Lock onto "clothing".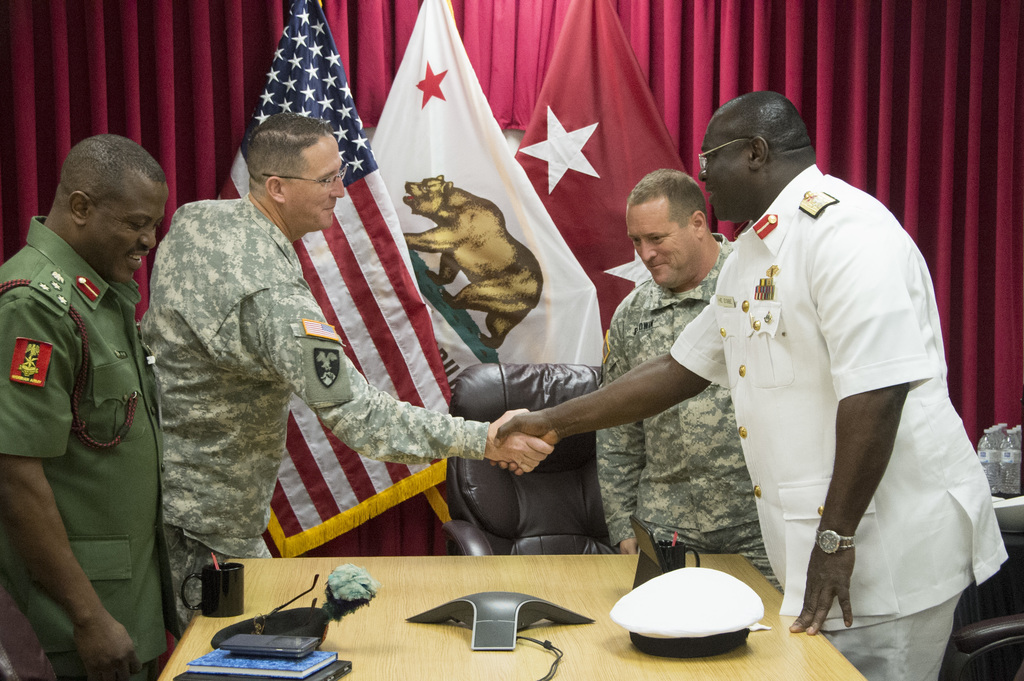
Locked: 600, 230, 785, 598.
